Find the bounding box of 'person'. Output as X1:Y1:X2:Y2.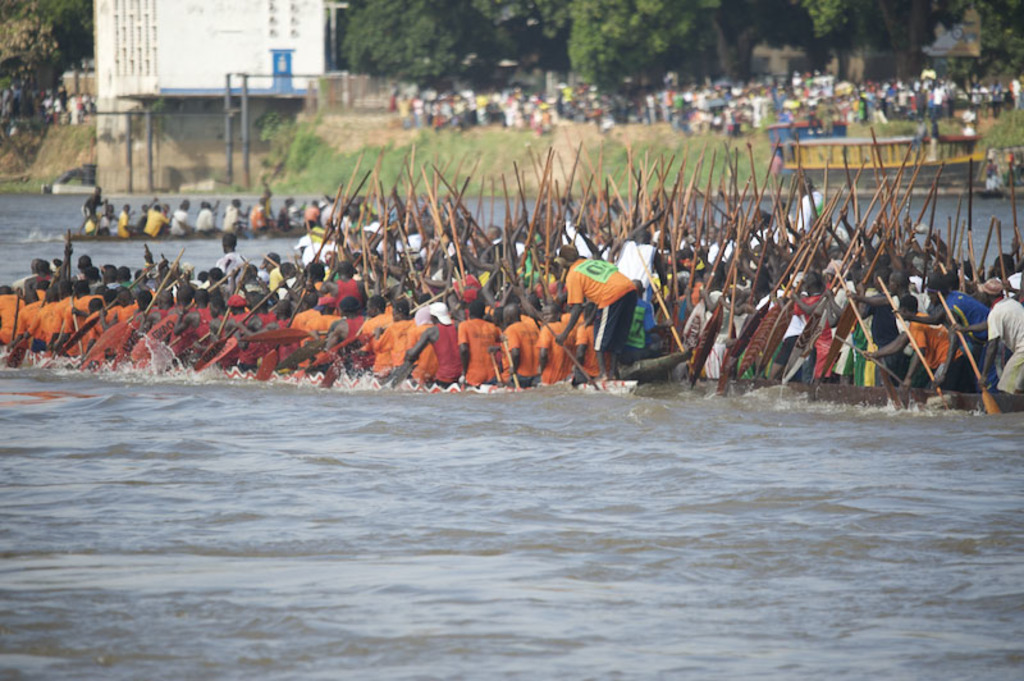
77:288:113:366.
